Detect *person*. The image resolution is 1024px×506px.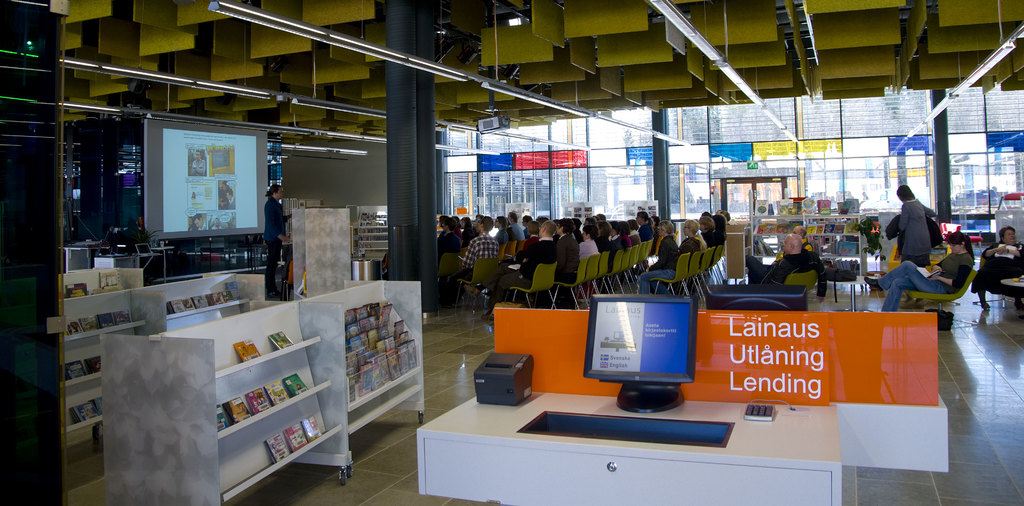
(701,208,717,240).
